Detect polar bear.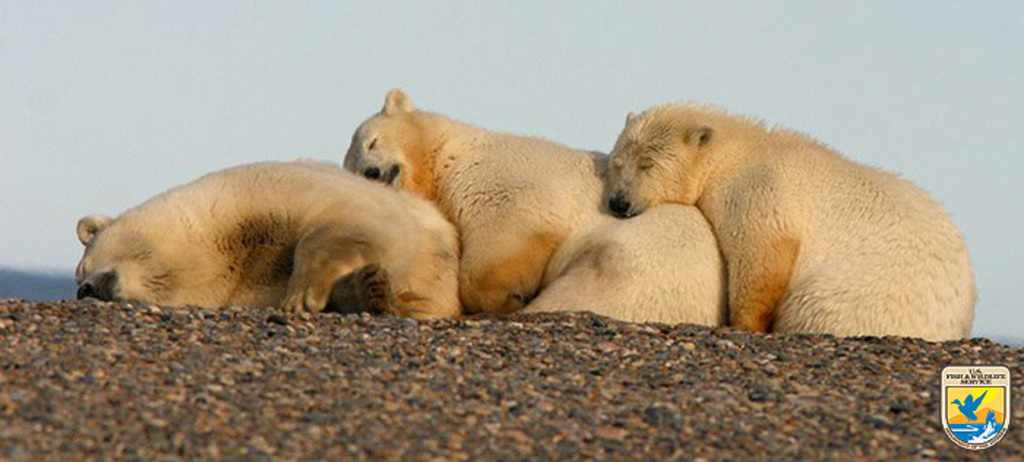
Detected at <box>350,86,736,325</box>.
